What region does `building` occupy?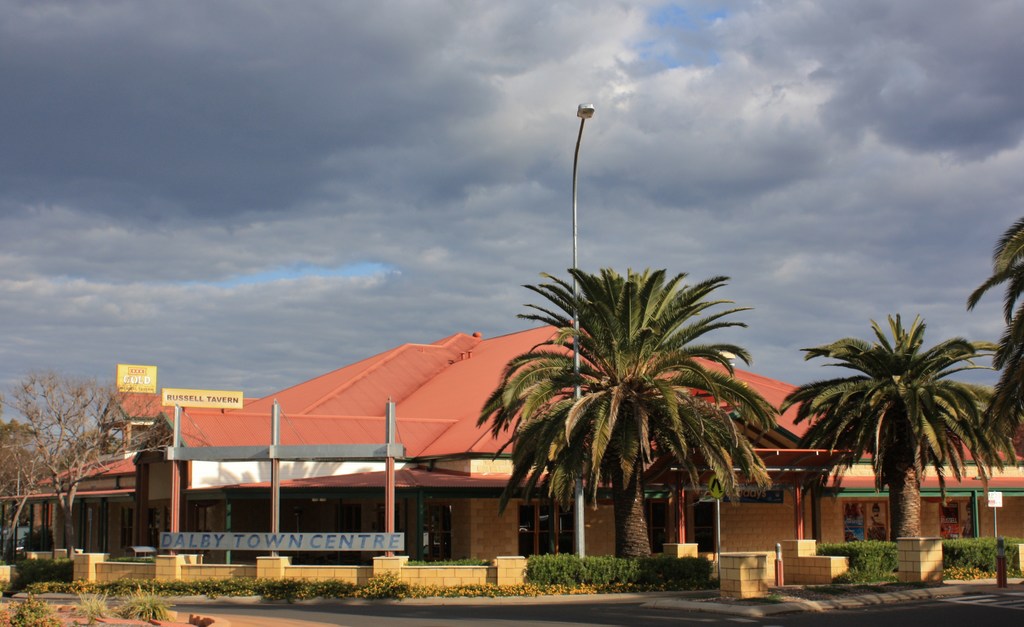
box(3, 323, 1023, 587).
